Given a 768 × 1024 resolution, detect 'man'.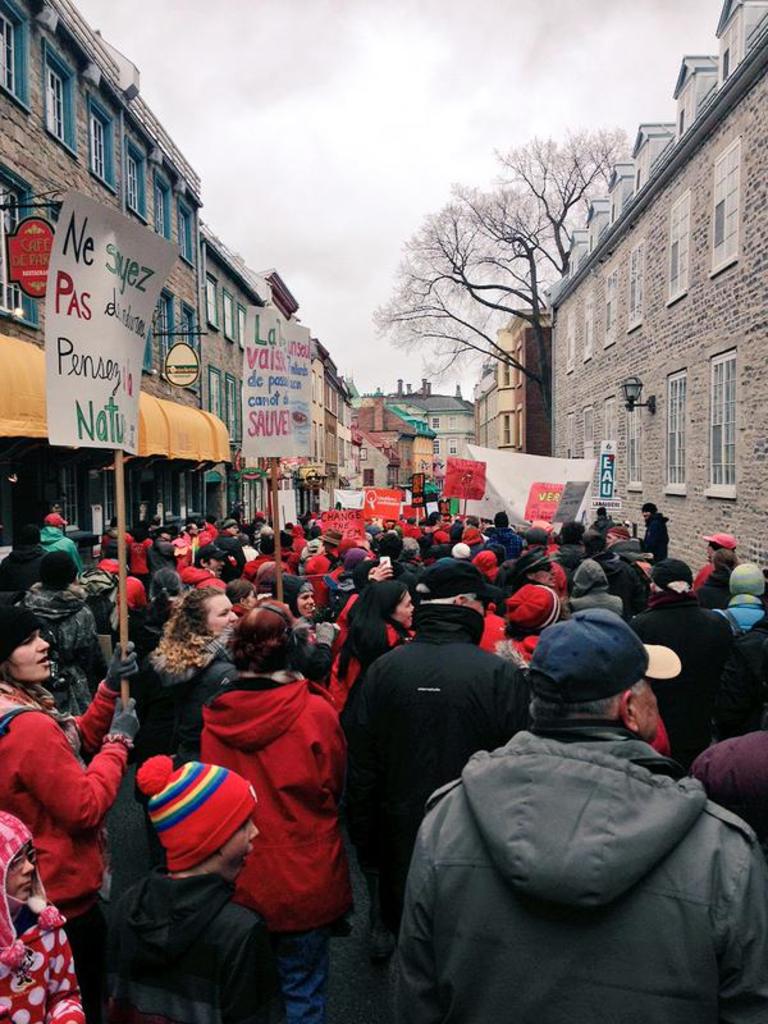
Rect(556, 515, 594, 582).
